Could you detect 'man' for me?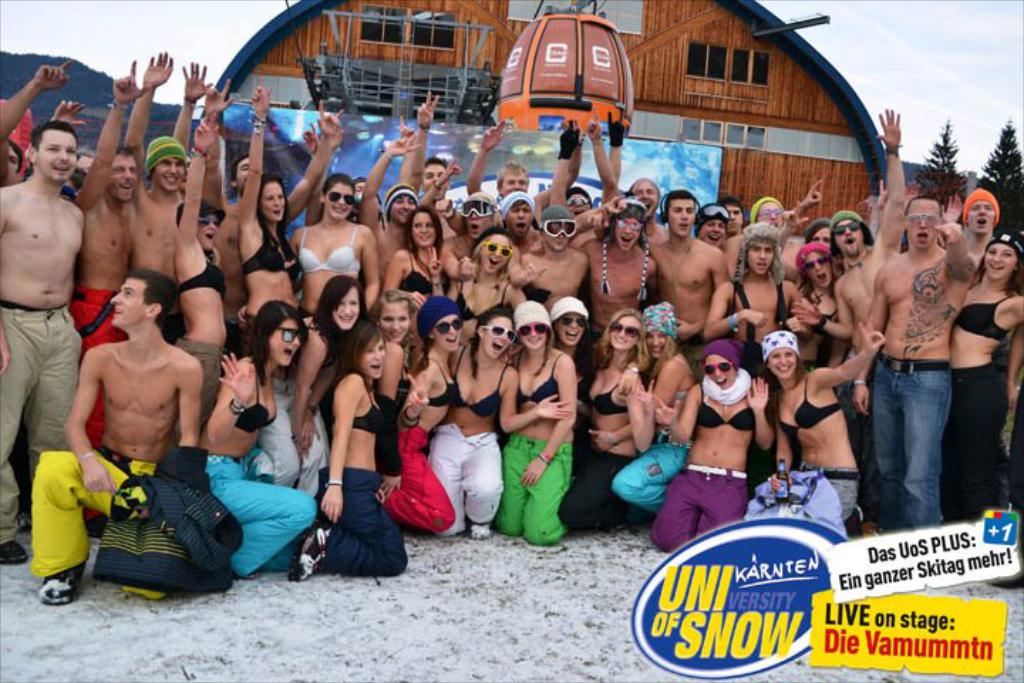
Detection result: bbox=[516, 205, 590, 309].
